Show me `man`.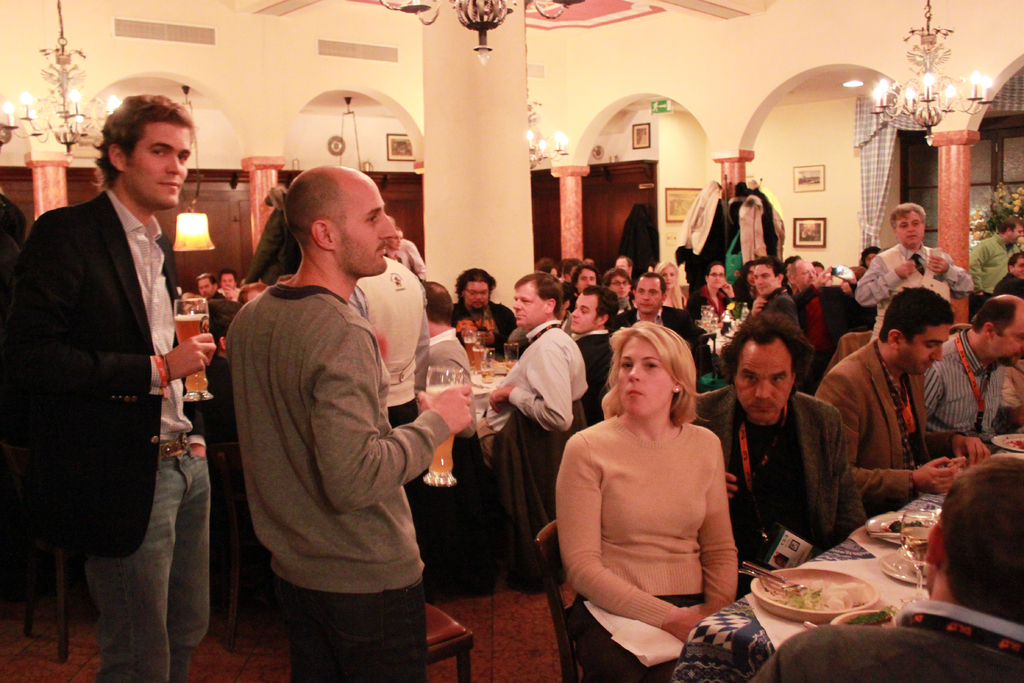
`man` is here: [x1=985, y1=250, x2=1023, y2=296].
